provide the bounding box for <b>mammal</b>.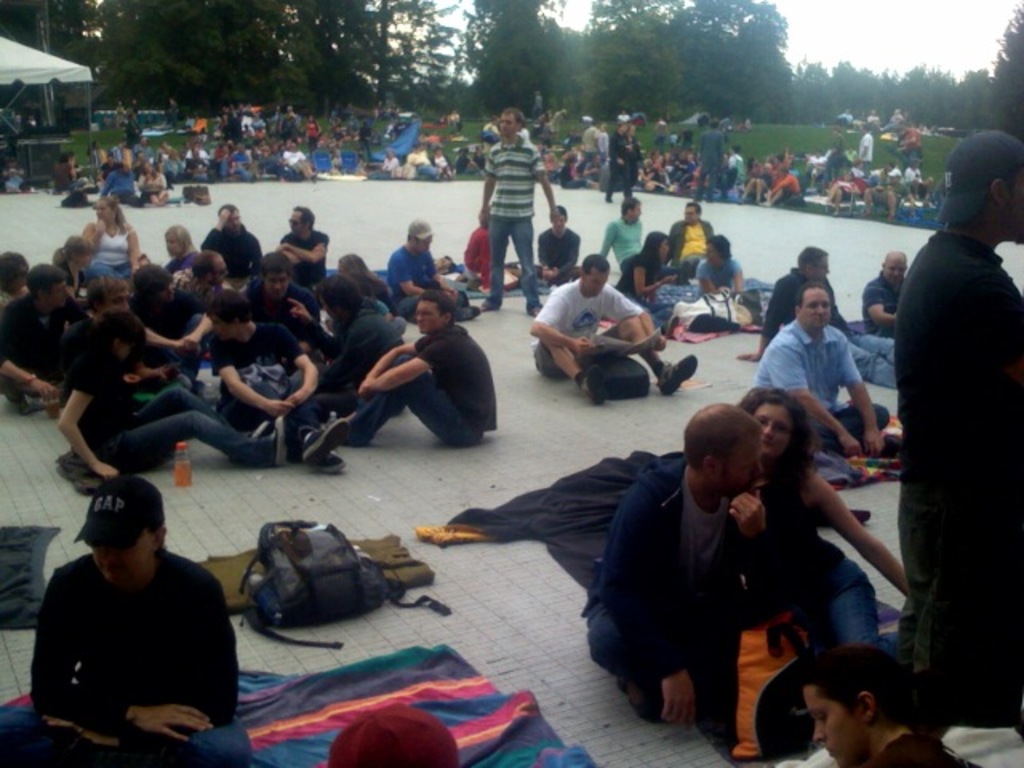
59:174:91:206.
